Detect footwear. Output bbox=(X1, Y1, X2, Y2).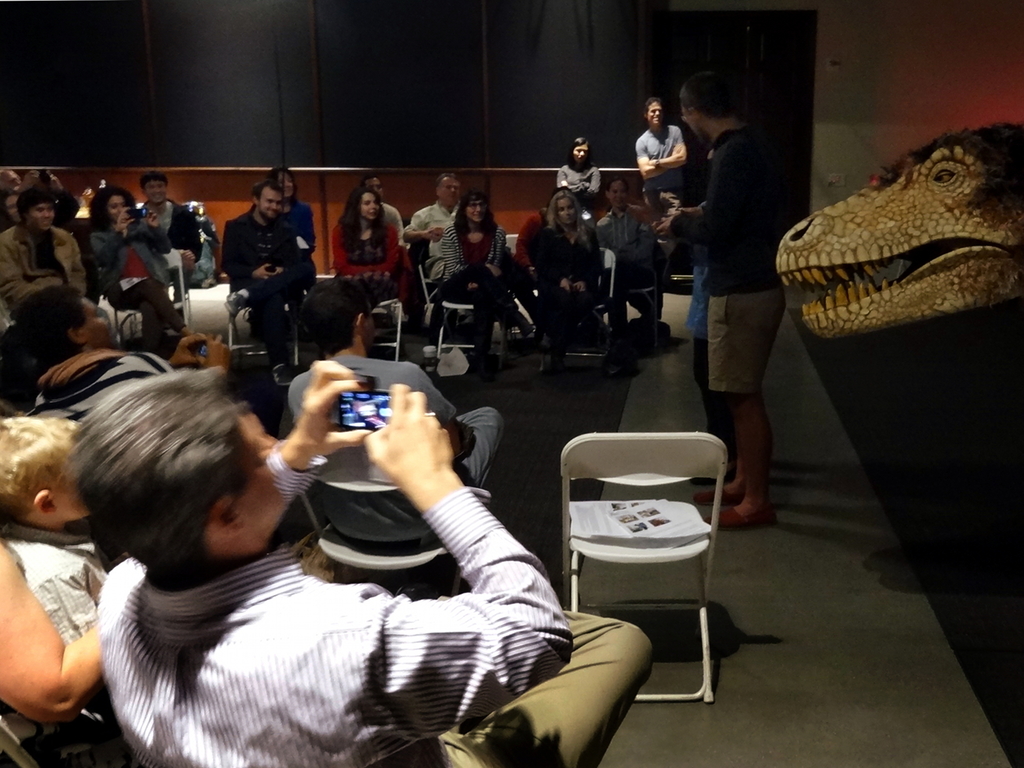
bbox=(273, 361, 293, 388).
